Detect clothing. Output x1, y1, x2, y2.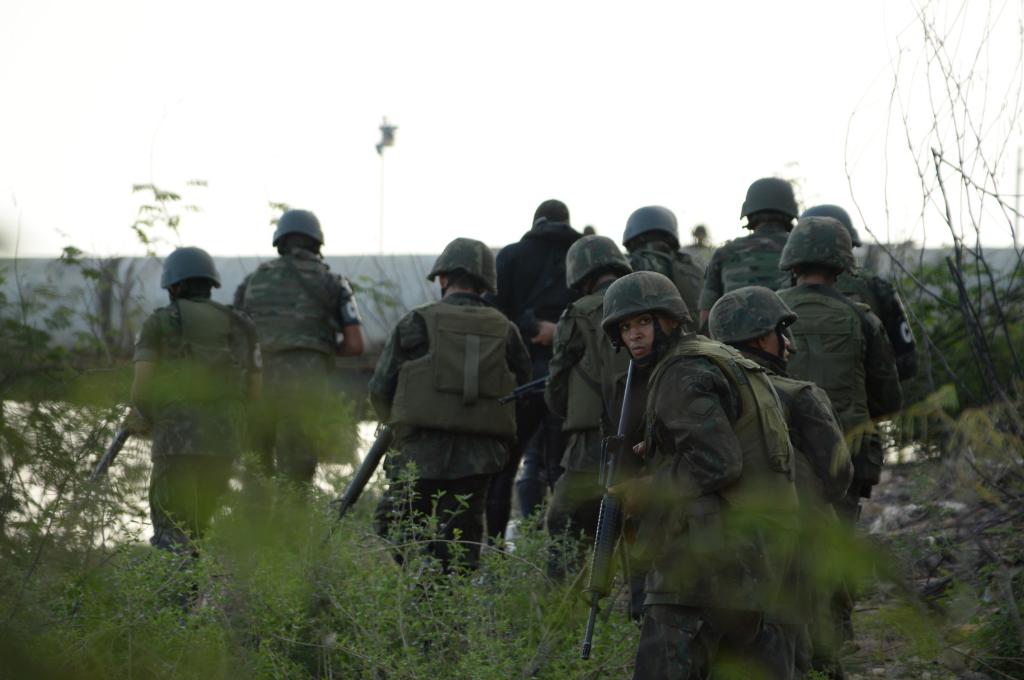
369, 292, 535, 604.
